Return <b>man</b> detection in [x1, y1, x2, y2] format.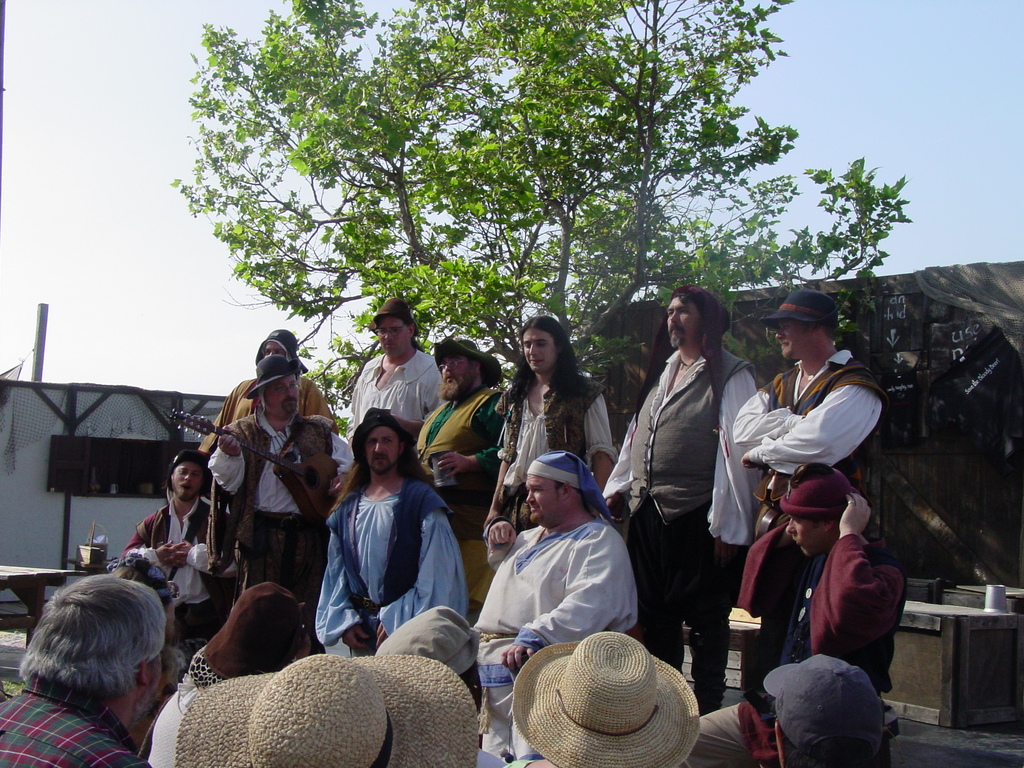
[0, 569, 168, 767].
